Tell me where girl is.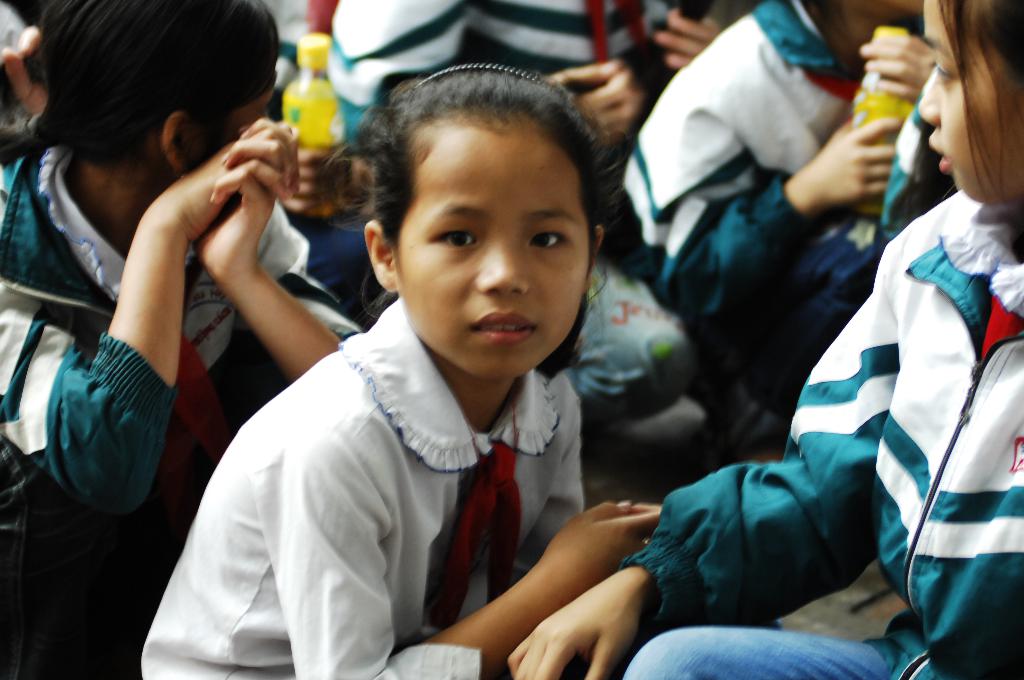
girl is at 0/0/359/679.
